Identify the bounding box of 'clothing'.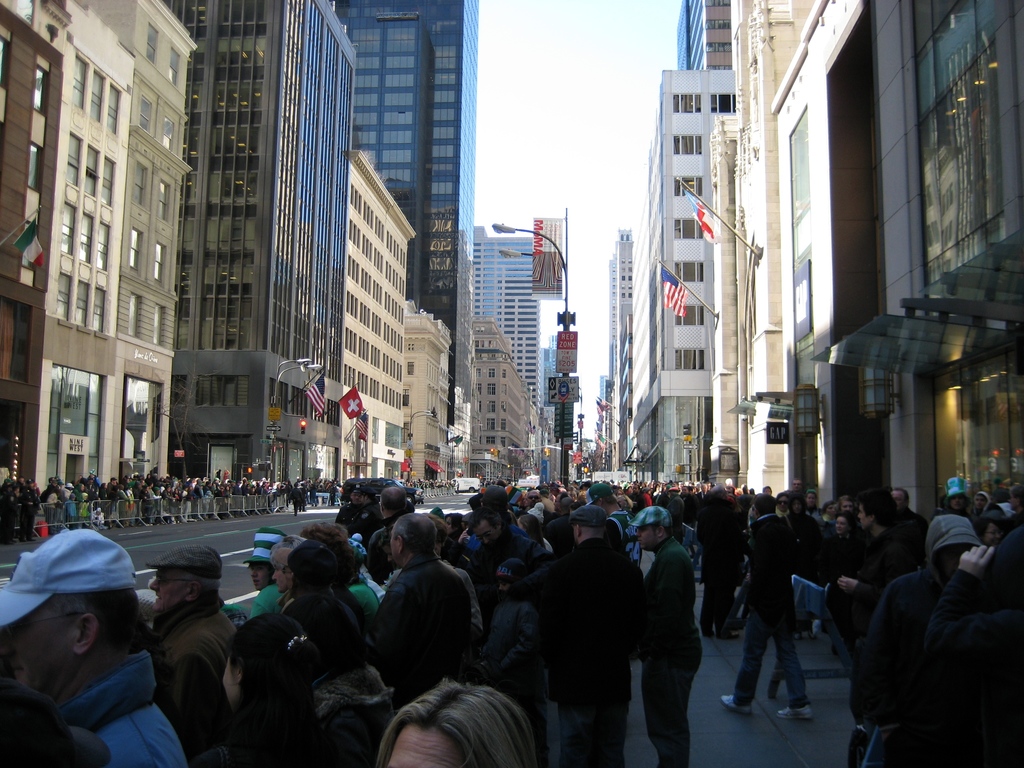
(x1=137, y1=584, x2=236, y2=753).
